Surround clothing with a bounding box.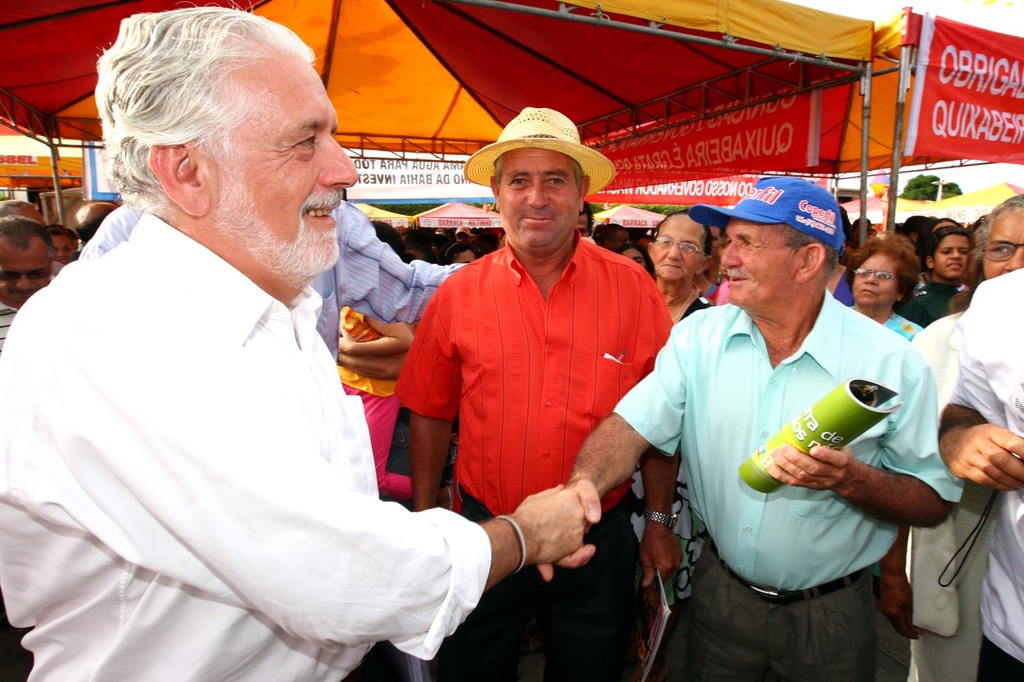
x1=835 y1=266 x2=848 y2=308.
